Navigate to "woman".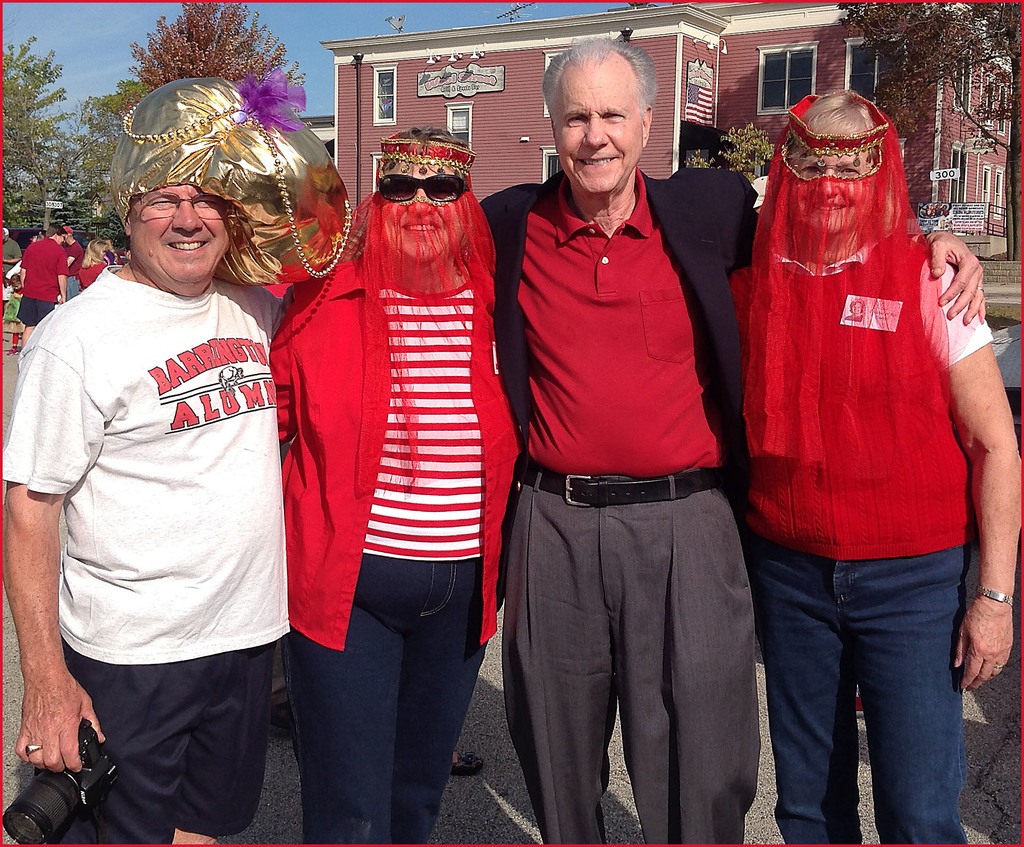
Navigation target: box(730, 40, 991, 818).
